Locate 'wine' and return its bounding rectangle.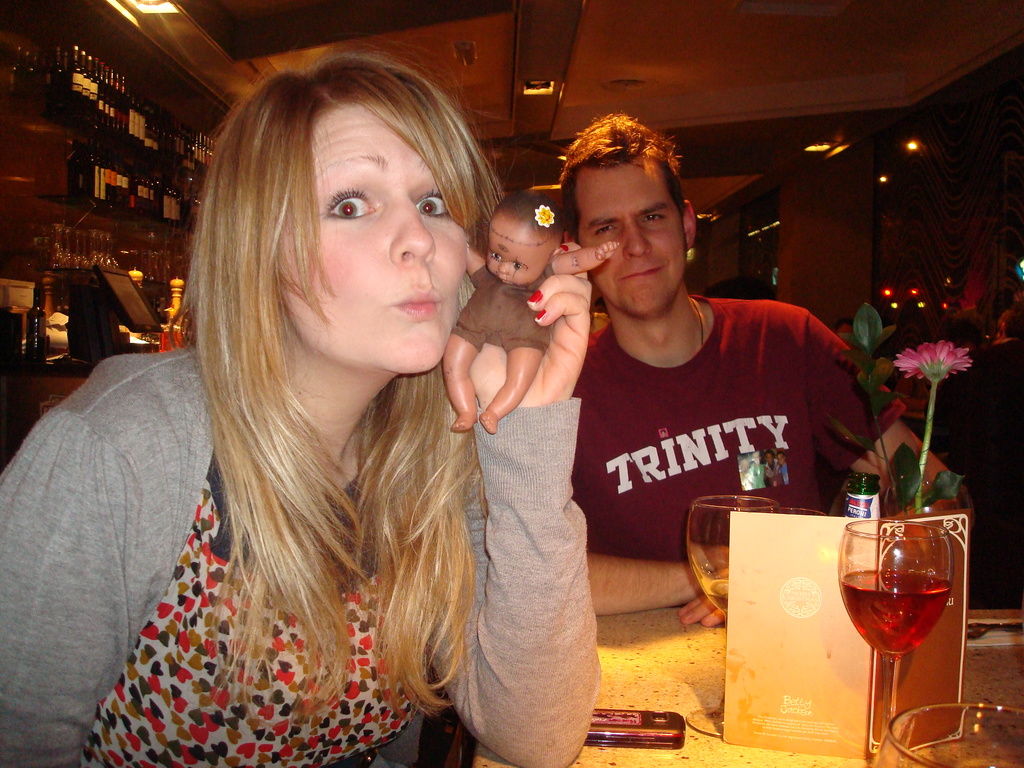
<bbox>840, 567, 948, 656</bbox>.
